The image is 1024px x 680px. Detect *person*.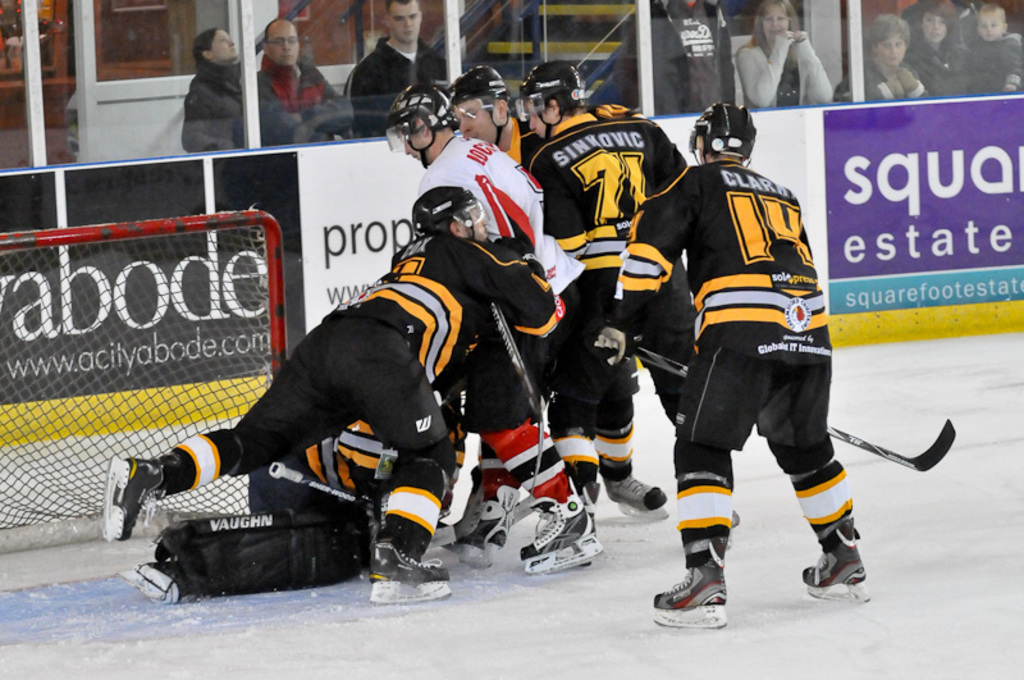
Detection: l=521, t=55, r=692, b=528.
